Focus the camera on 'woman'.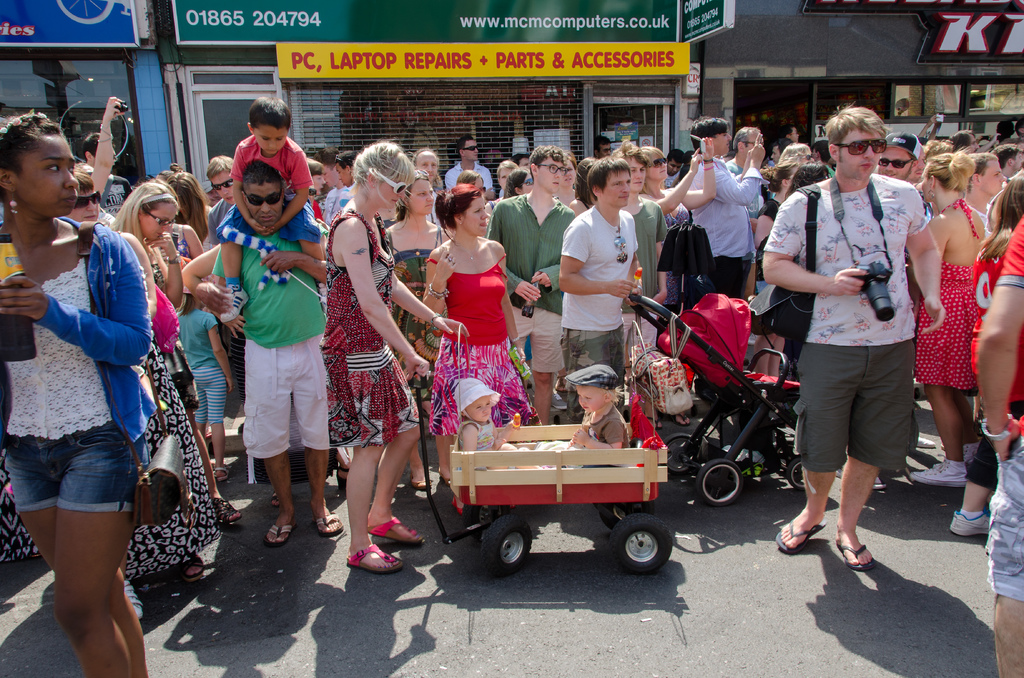
Focus region: 382,170,450,489.
